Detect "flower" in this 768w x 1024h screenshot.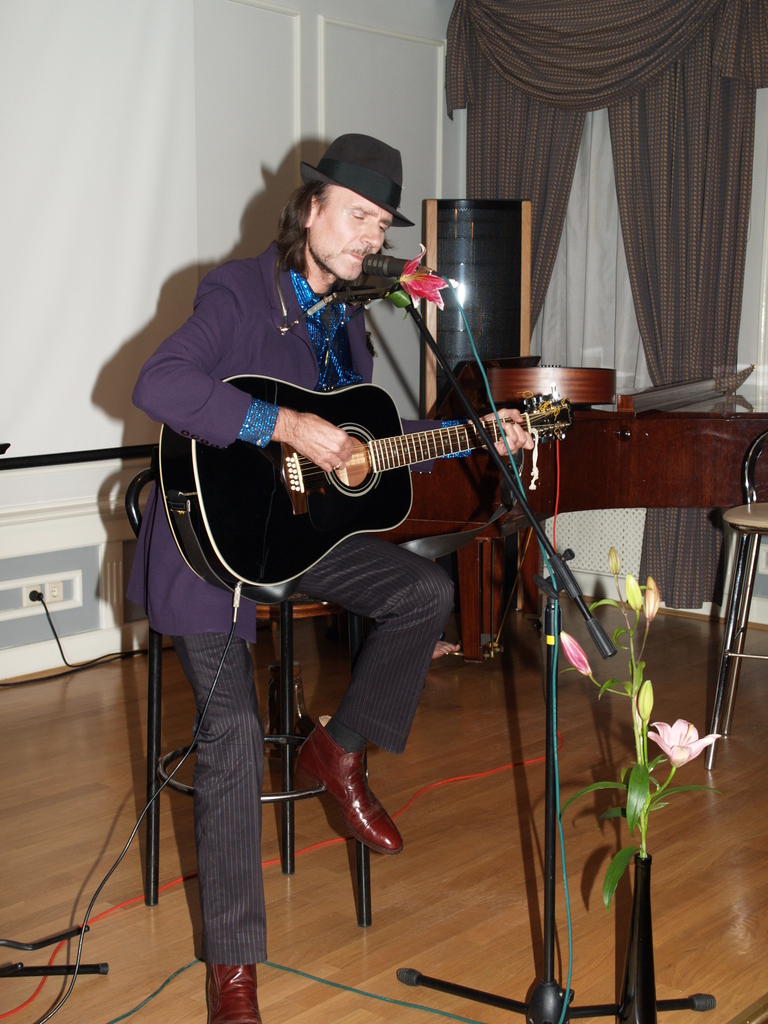
Detection: box=[652, 722, 734, 796].
